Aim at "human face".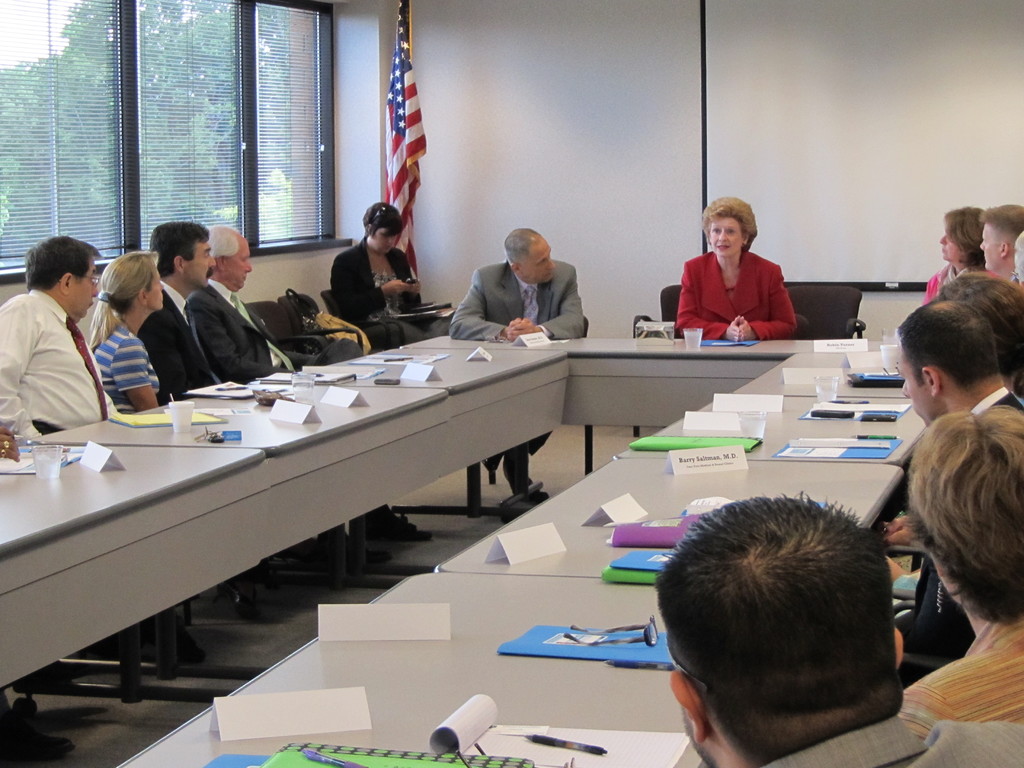
Aimed at [left=226, top=239, right=254, bottom=290].
